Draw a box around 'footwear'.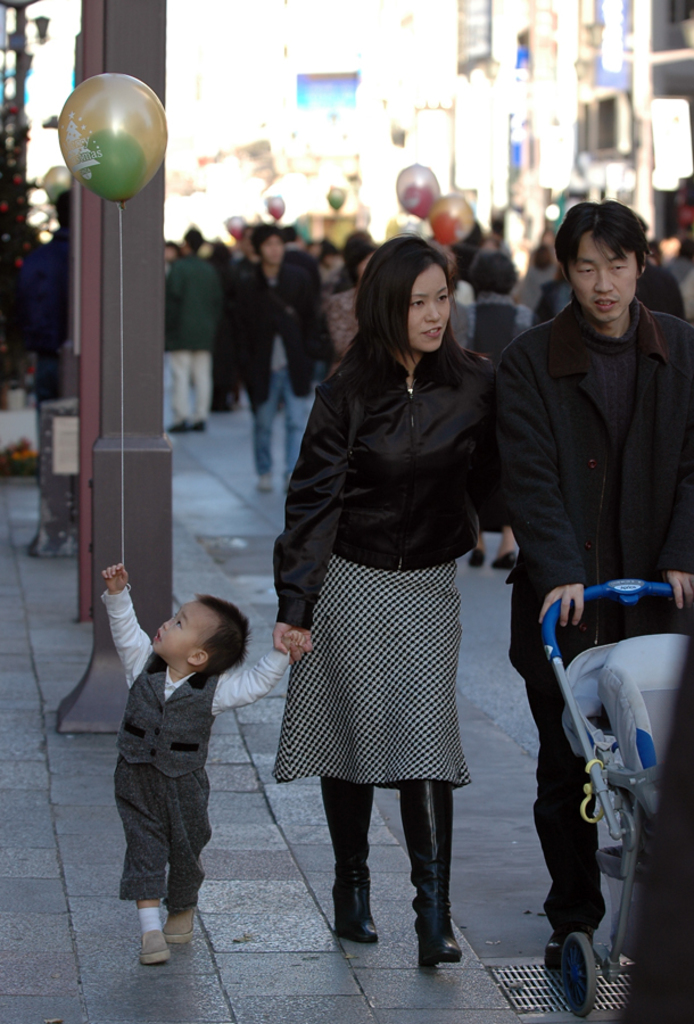
left=319, top=777, right=381, bottom=941.
